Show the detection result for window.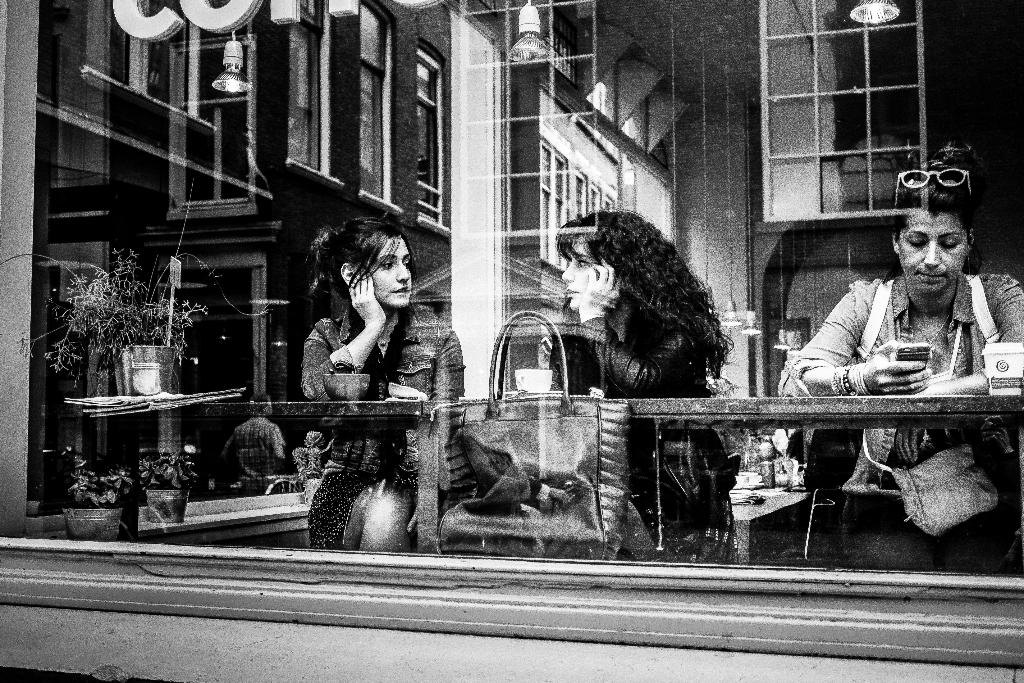
bbox=(280, 22, 346, 197).
